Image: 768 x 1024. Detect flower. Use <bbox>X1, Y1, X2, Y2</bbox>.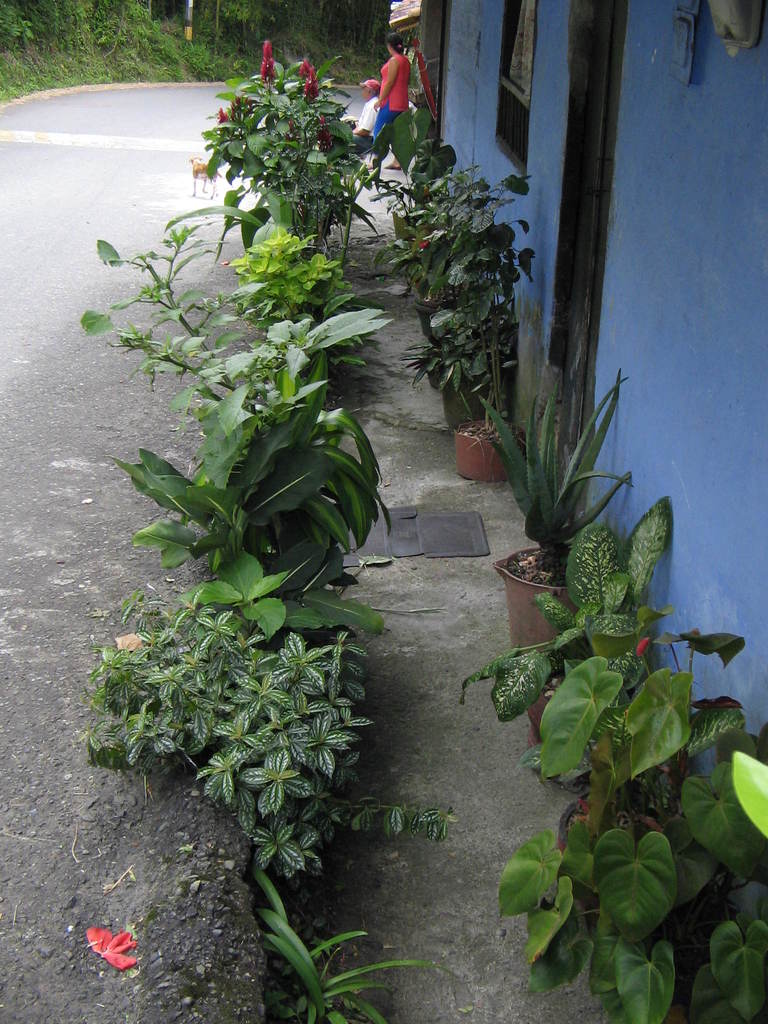
<bbox>97, 924, 133, 978</bbox>.
